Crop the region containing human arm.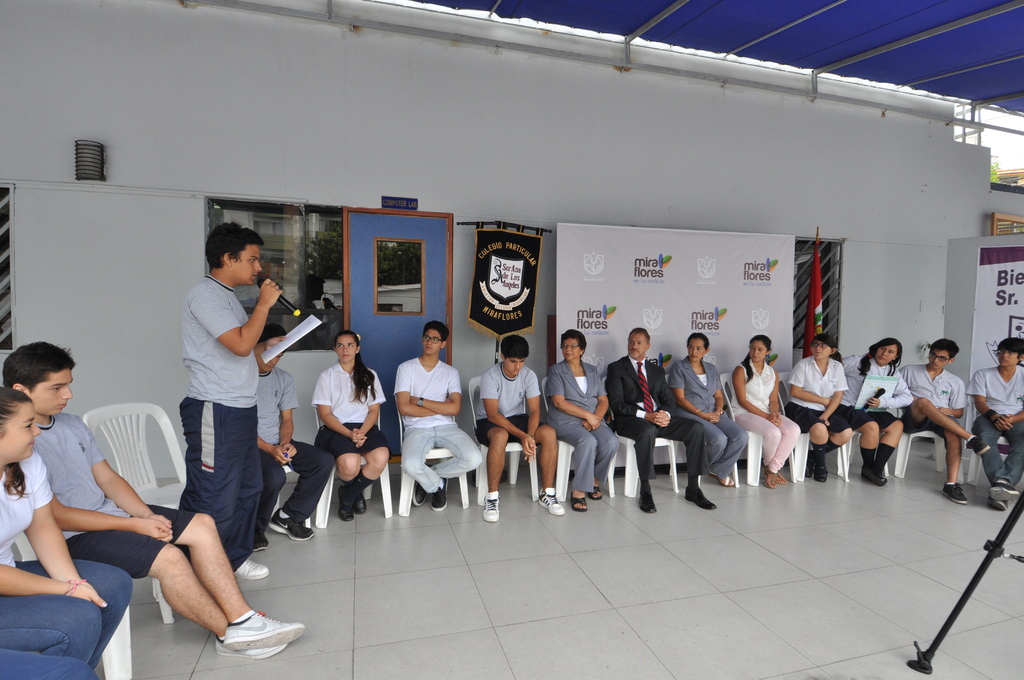
Crop region: <bbox>653, 364, 680, 428</bbox>.
